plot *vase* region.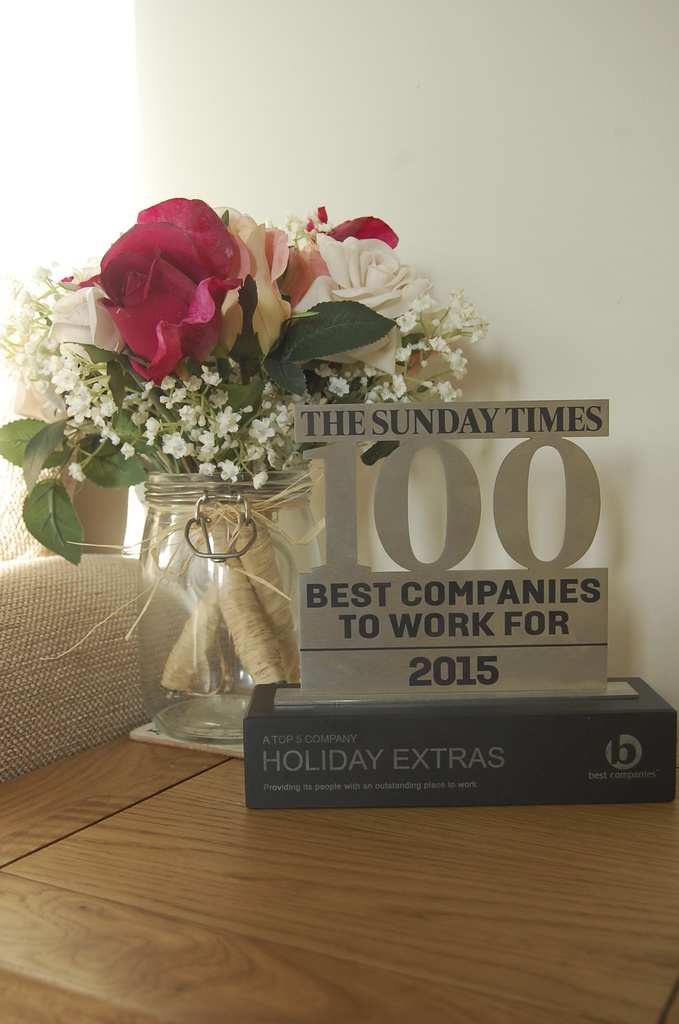
Plotted at rect(136, 463, 329, 750).
